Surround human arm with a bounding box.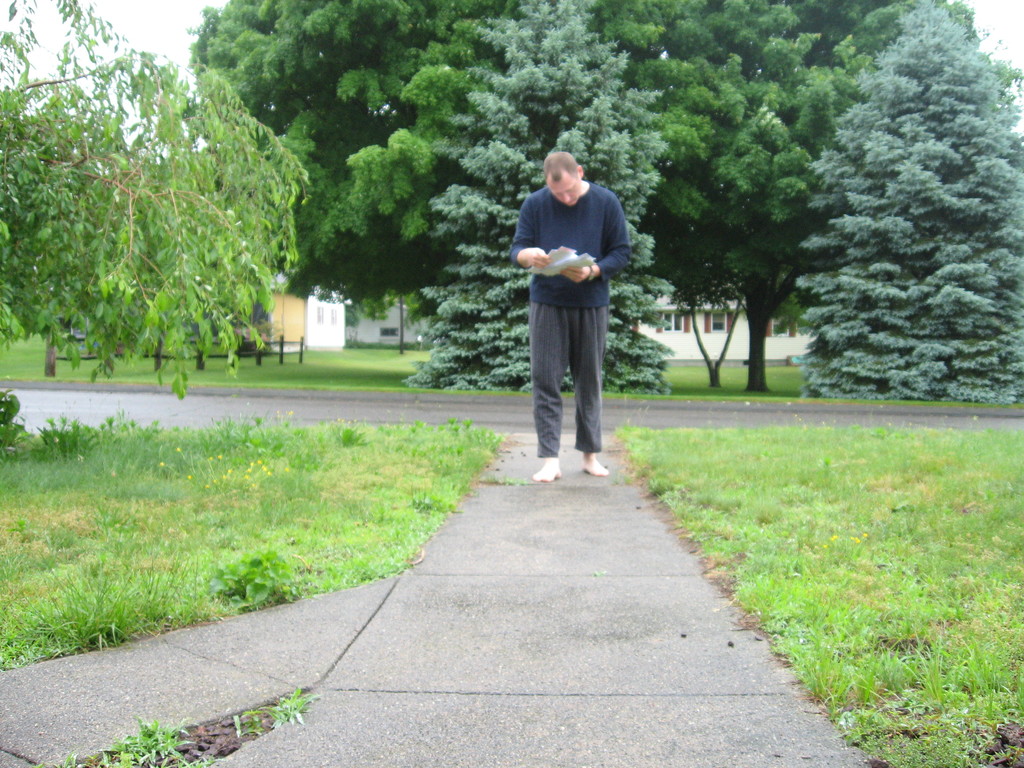
locate(507, 193, 570, 269).
